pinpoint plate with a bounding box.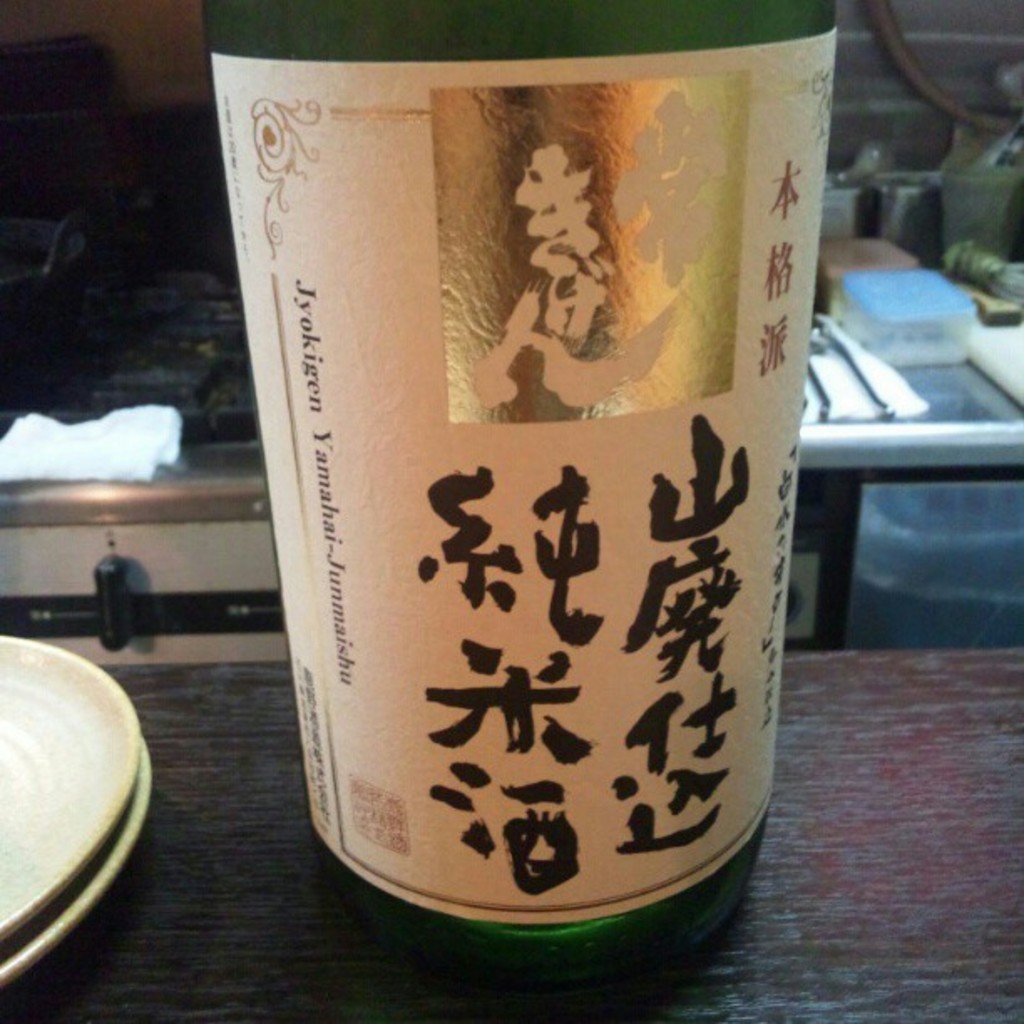
l=0, t=637, r=149, b=929.
